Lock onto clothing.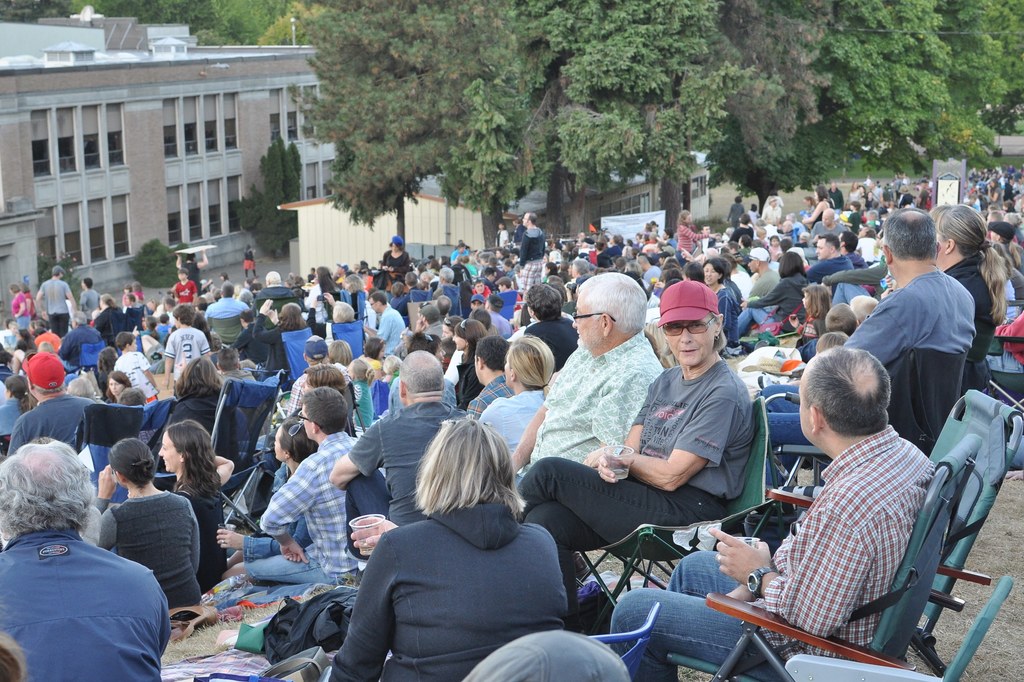
Locked: 871 186 880 200.
